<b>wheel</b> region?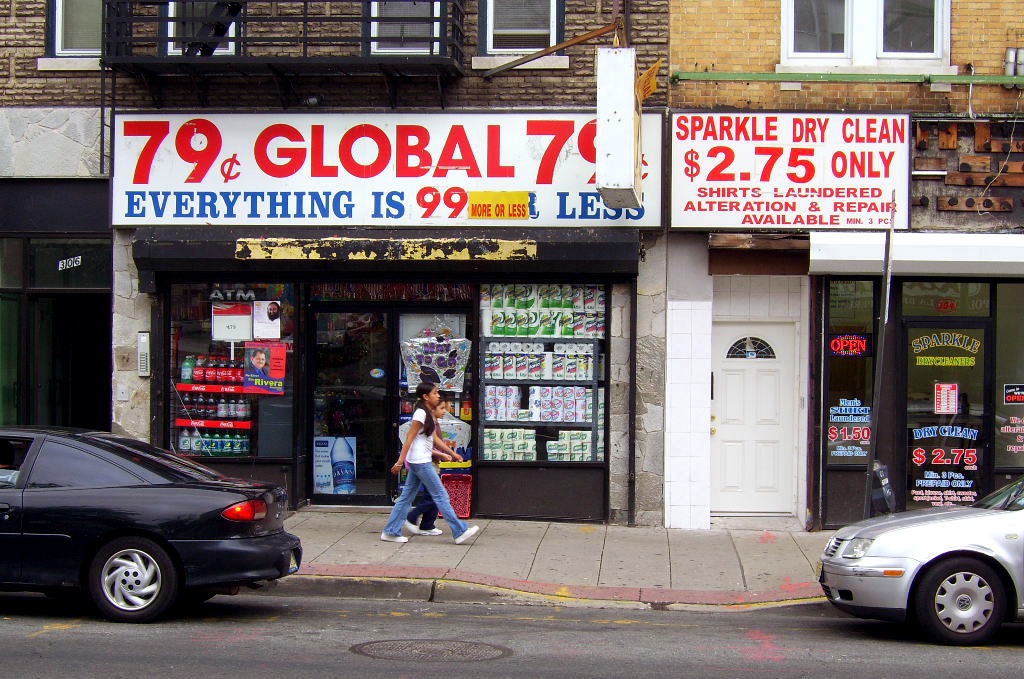
crop(184, 588, 218, 606)
